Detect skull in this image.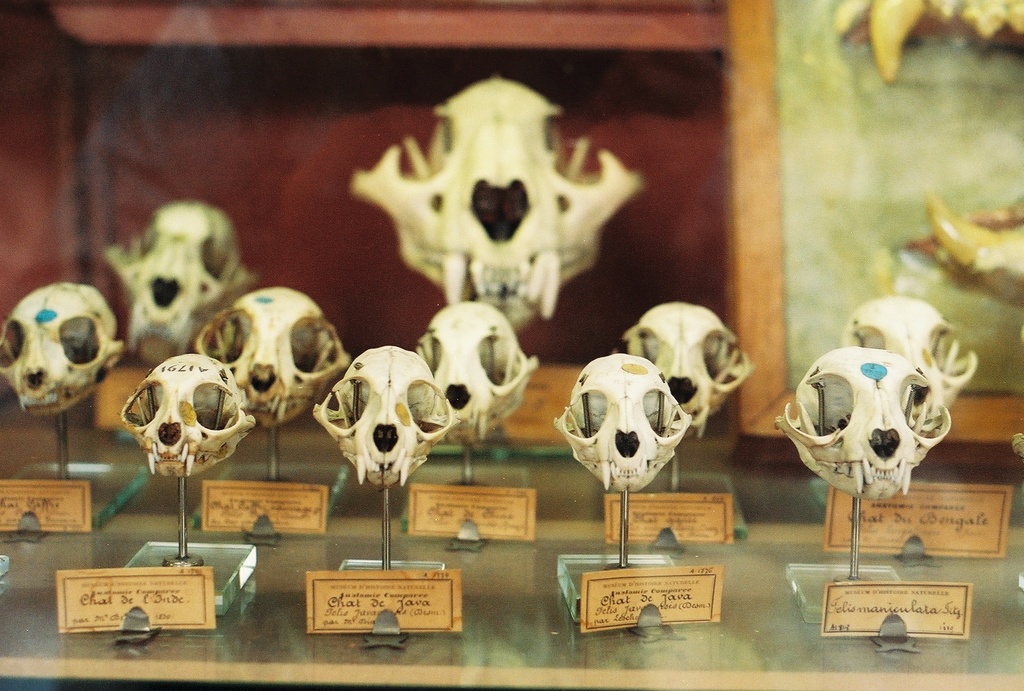
Detection: [left=417, top=301, right=543, bottom=440].
